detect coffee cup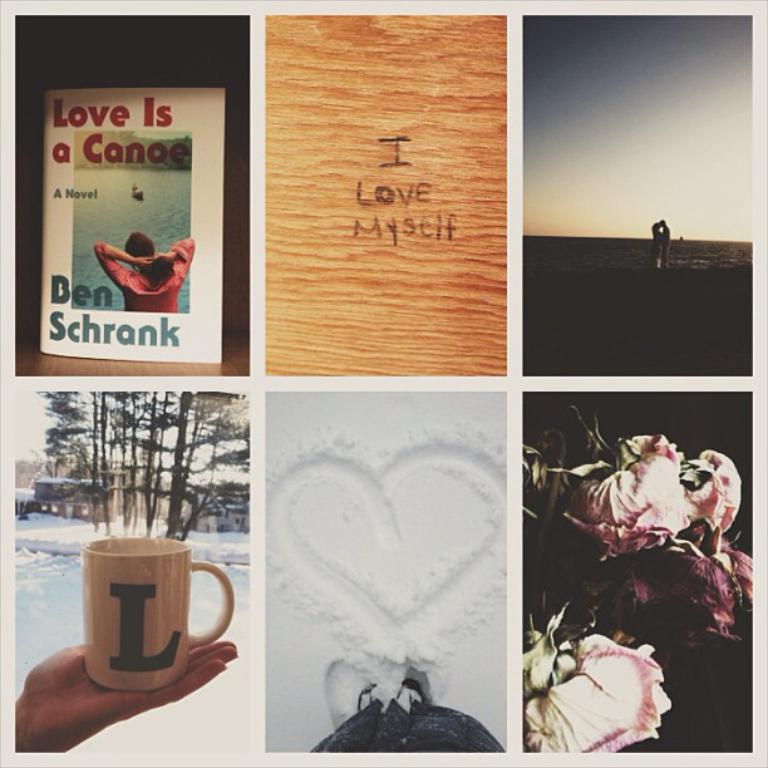
(left=80, top=536, right=235, bottom=690)
